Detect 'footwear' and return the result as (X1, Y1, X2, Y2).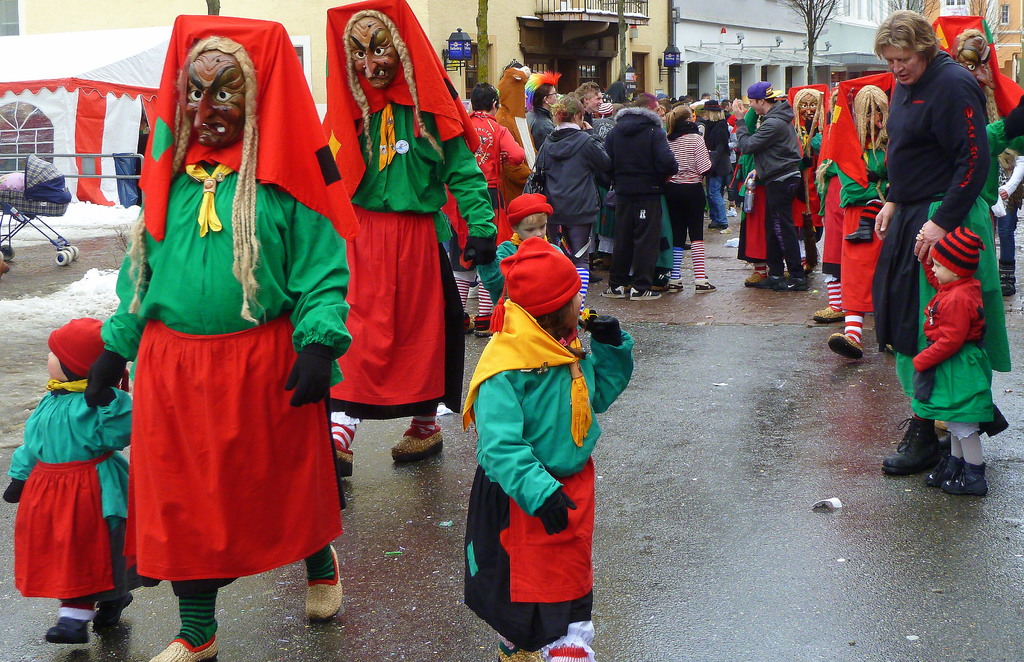
(743, 266, 769, 288).
